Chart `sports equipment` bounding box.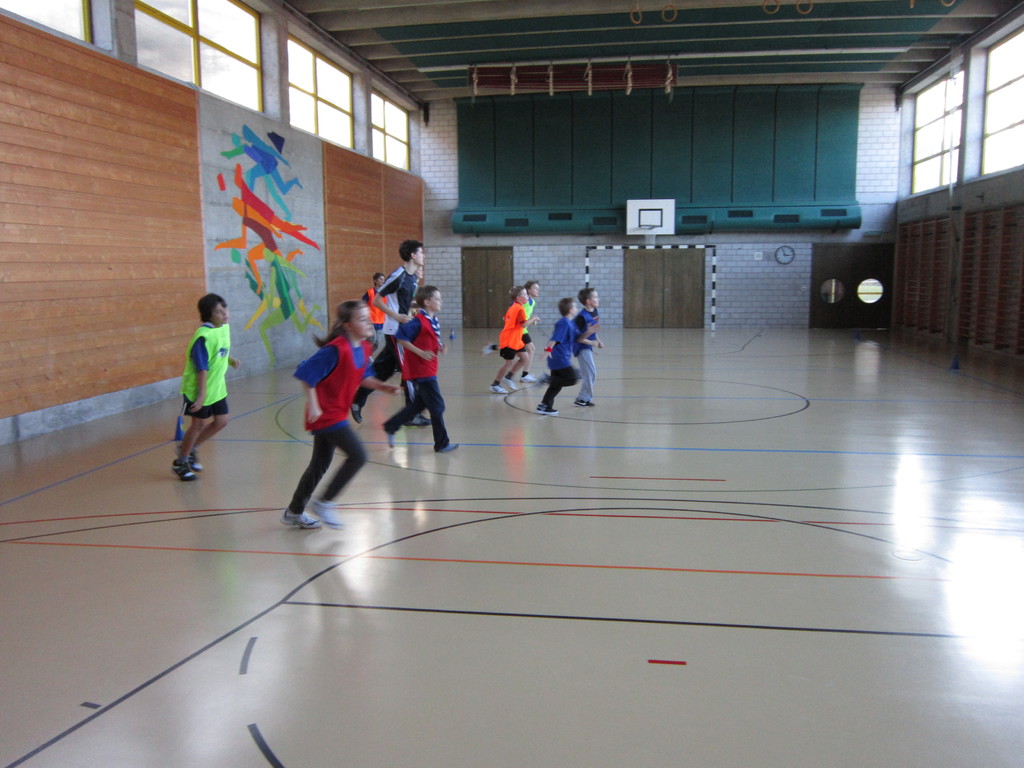
Charted: 501, 378, 516, 390.
